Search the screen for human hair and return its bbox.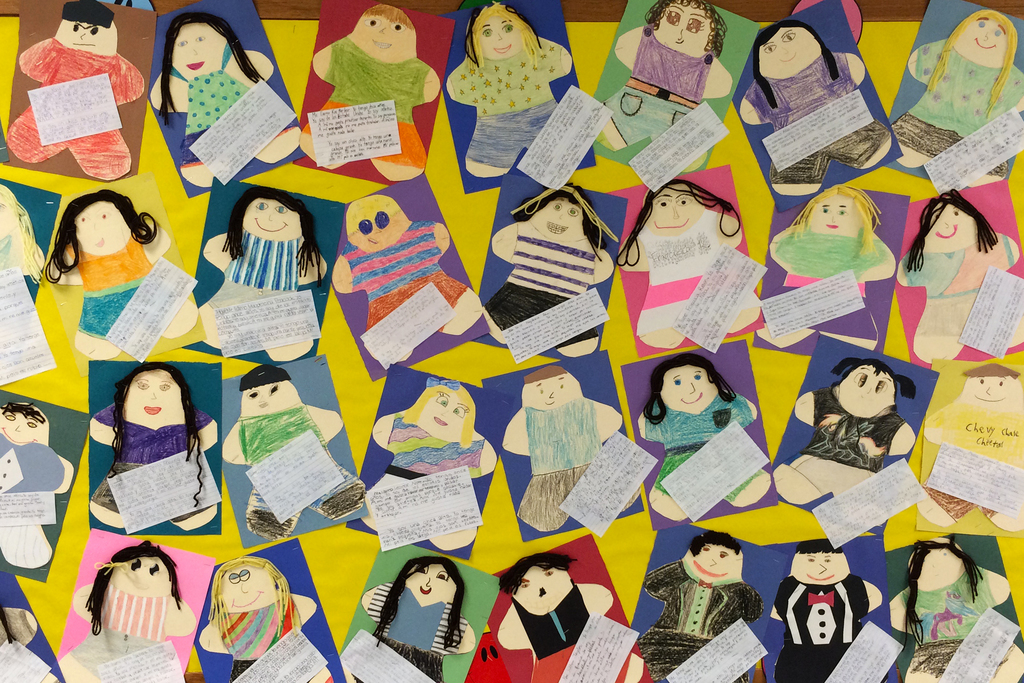
Found: Rect(796, 540, 845, 559).
